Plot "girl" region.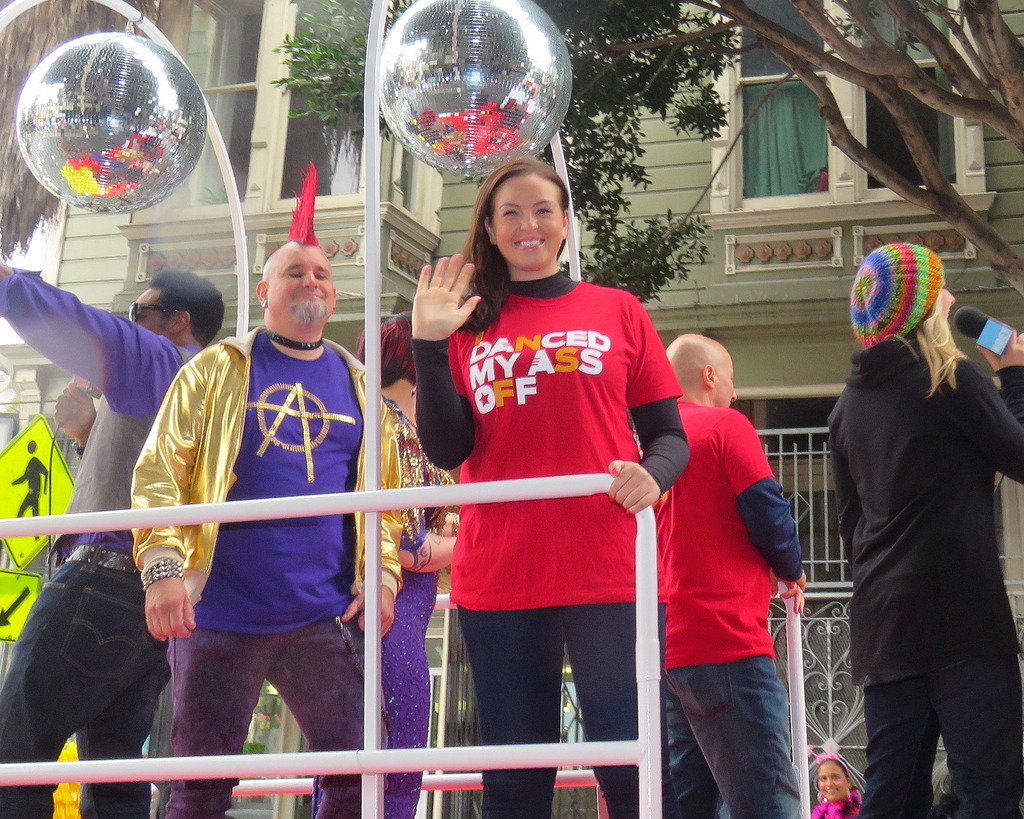
Plotted at bbox=(413, 159, 691, 818).
